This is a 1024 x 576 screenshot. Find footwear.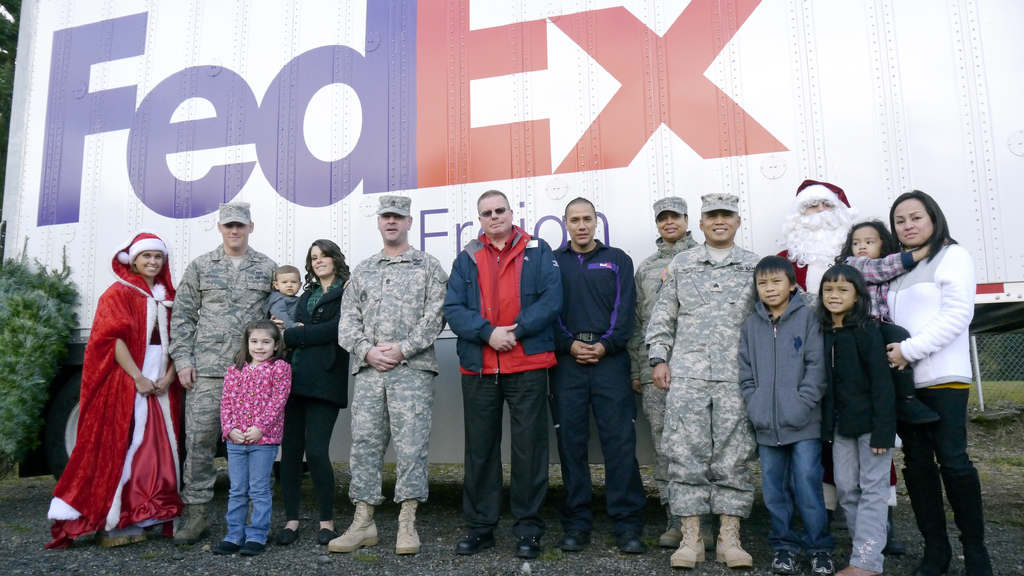
Bounding box: <box>170,514,212,540</box>.
